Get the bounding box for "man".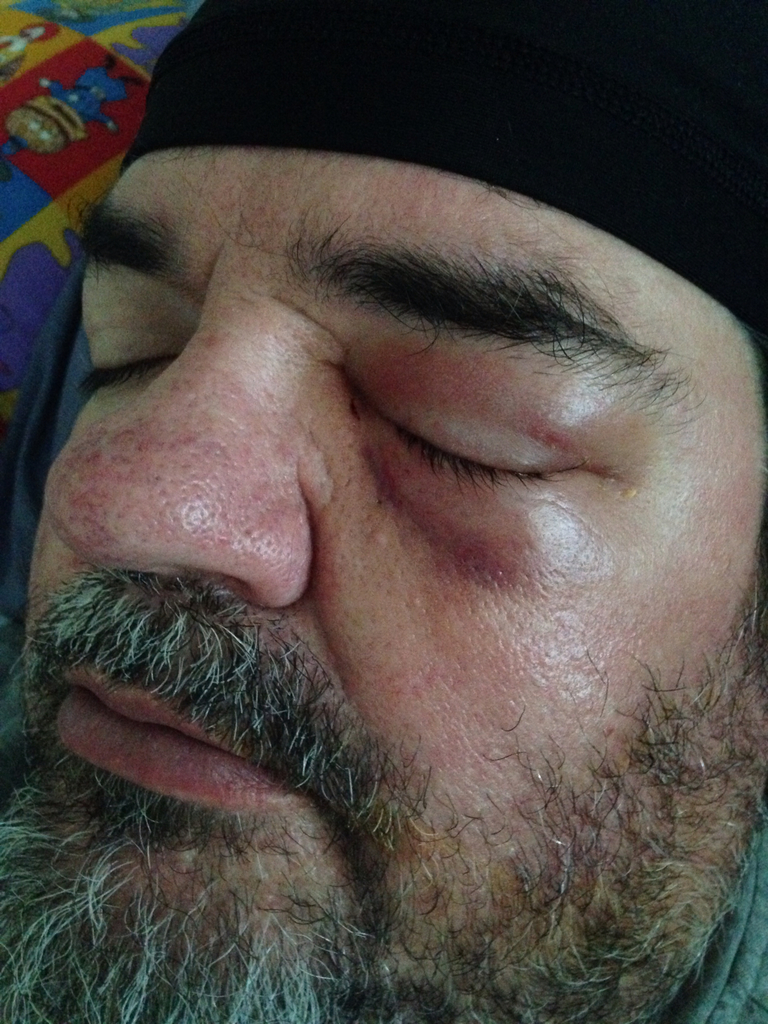
bbox(0, 1, 767, 1023).
